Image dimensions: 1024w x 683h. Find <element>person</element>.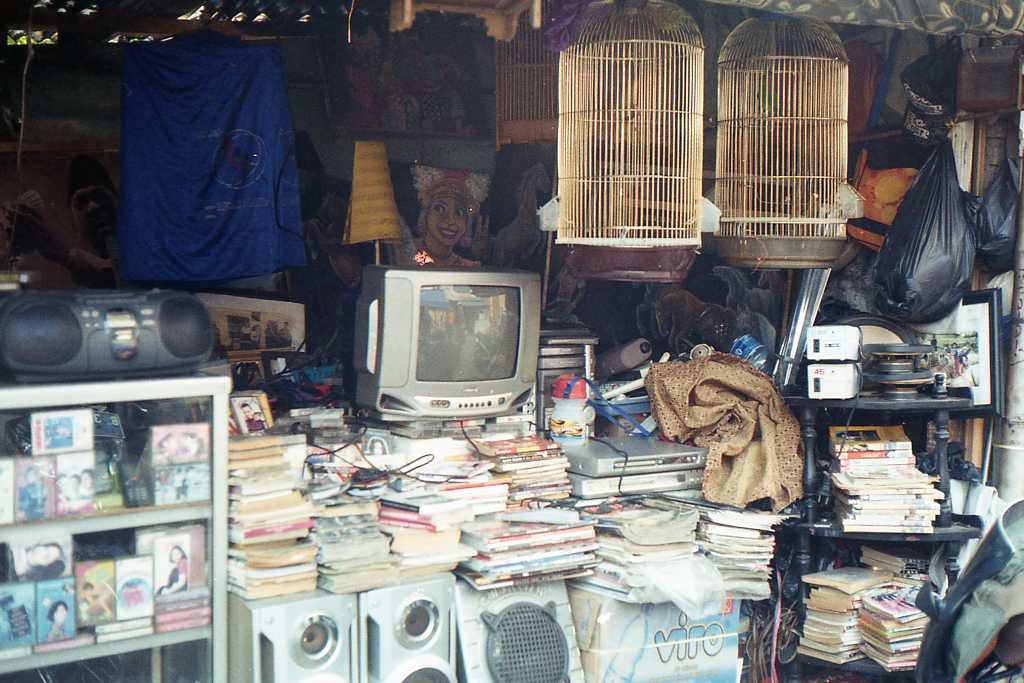
bbox=(161, 545, 186, 592).
